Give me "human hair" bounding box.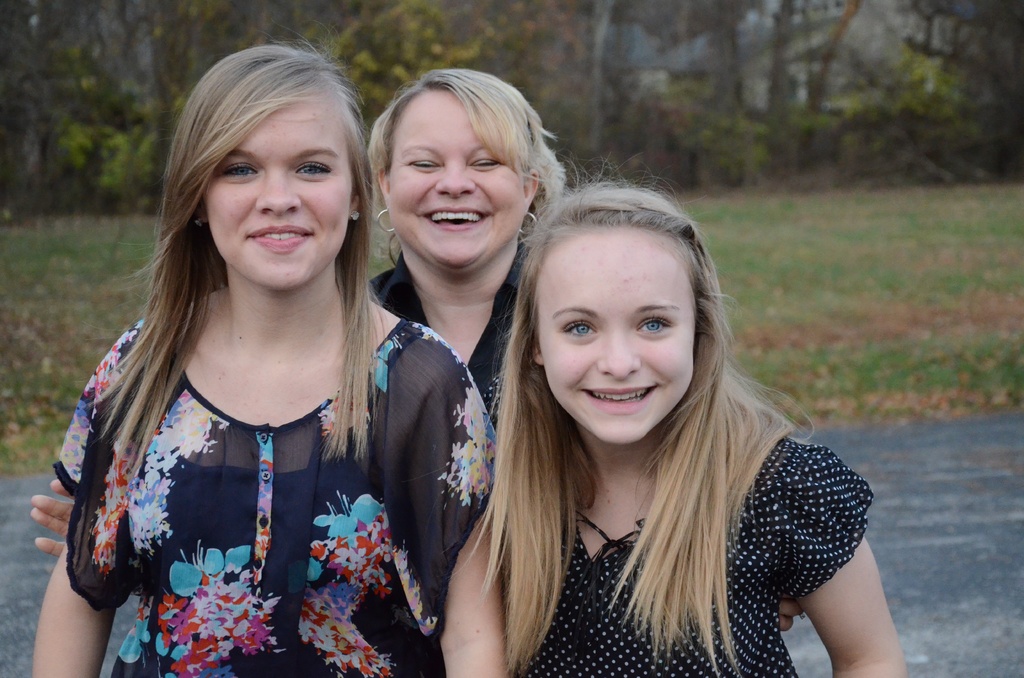
<bbox>404, 149, 819, 677</bbox>.
